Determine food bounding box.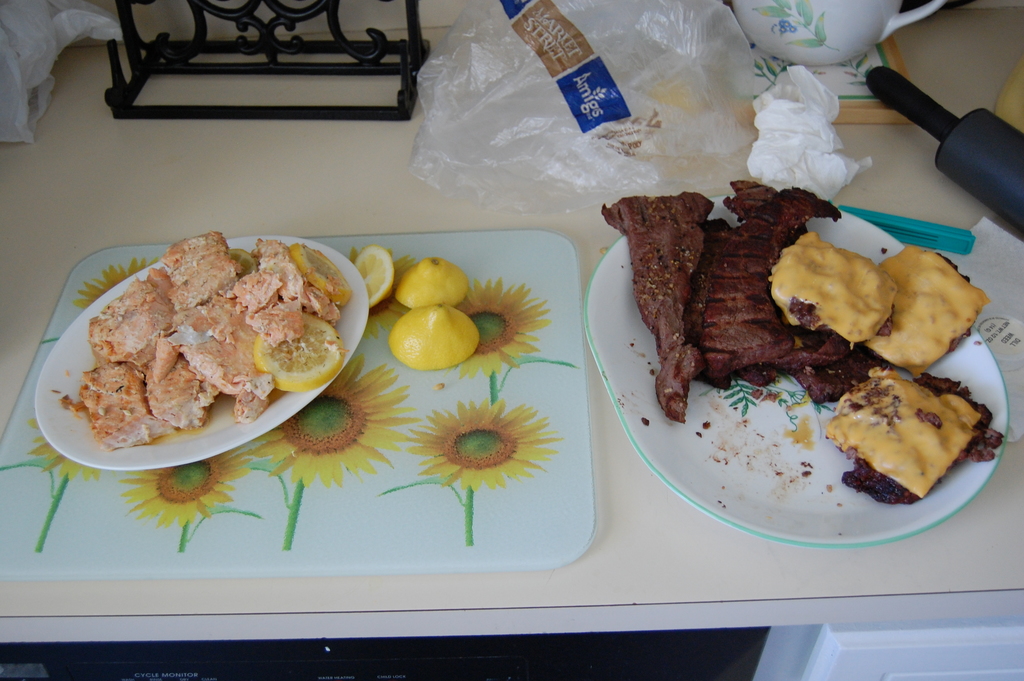
Determined: box=[348, 247, 394, 306].
